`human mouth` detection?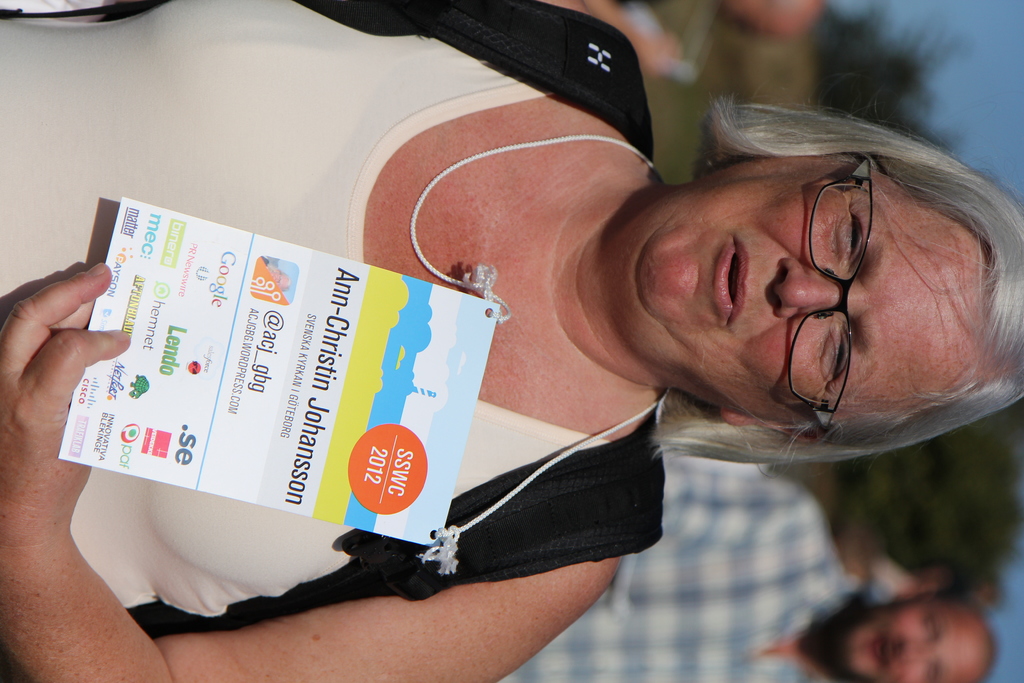
875, 634, 892, 670
